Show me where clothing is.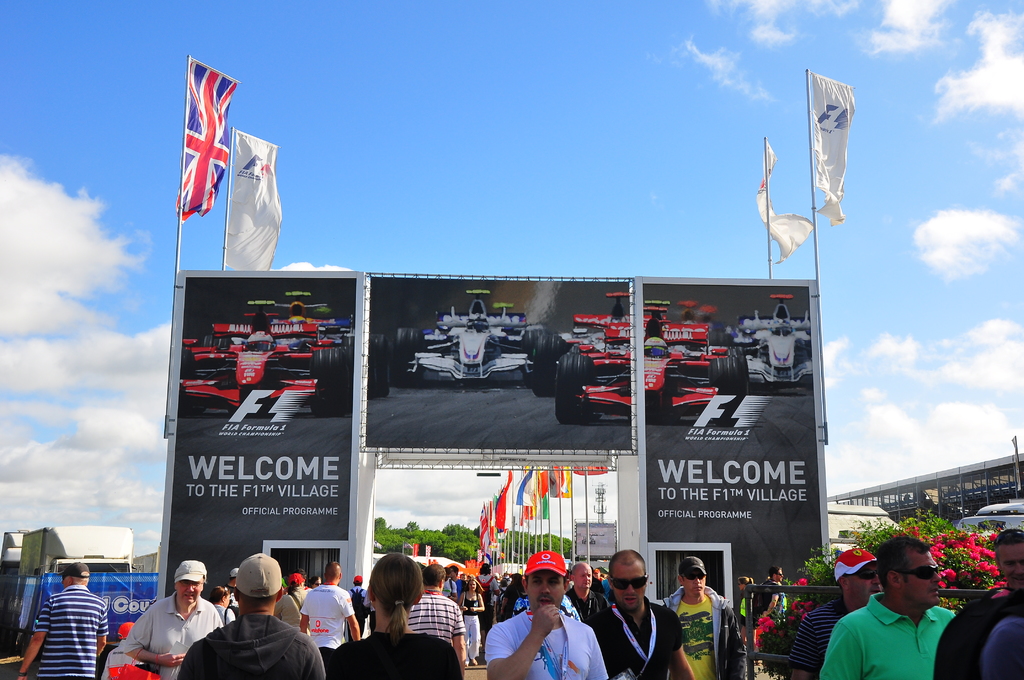
clothing is at (300, 580, 353, 661).
